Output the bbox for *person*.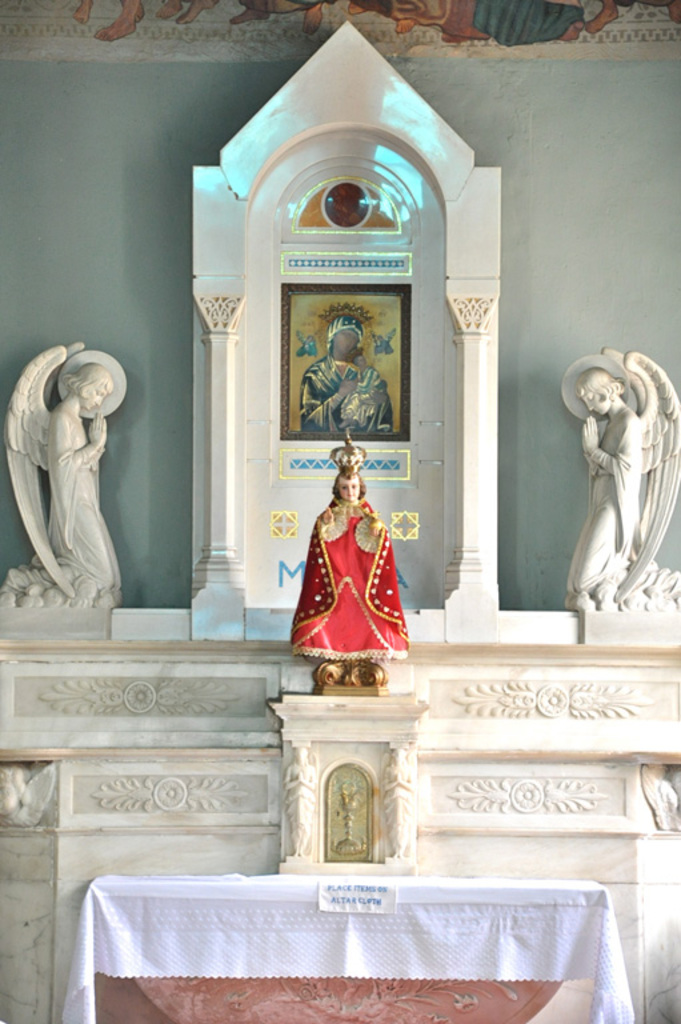
pyautogui.locateOnScreen(41, 361, 124, 593).
